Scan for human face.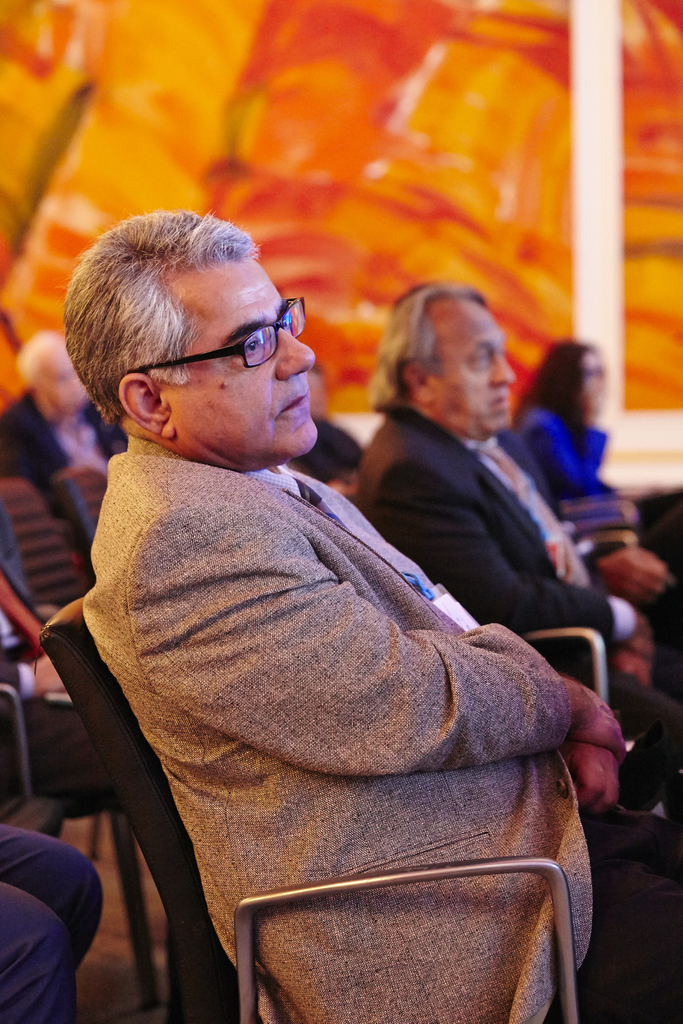
Scan result: box=[437, 305, 514, 436].
